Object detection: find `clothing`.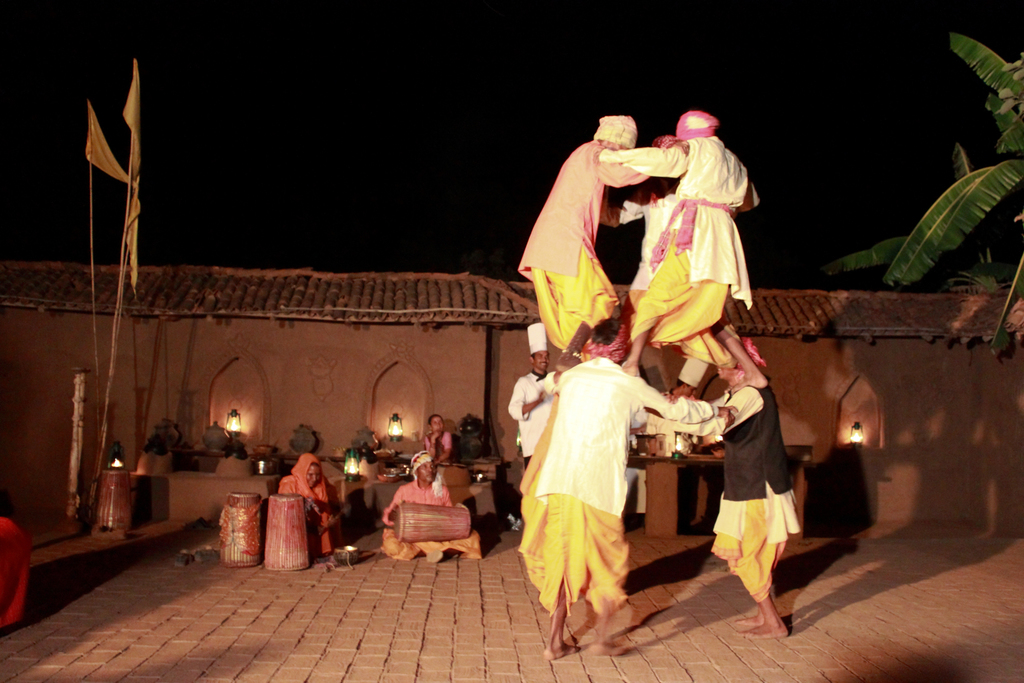
rect(628, 129, 754, 370).
